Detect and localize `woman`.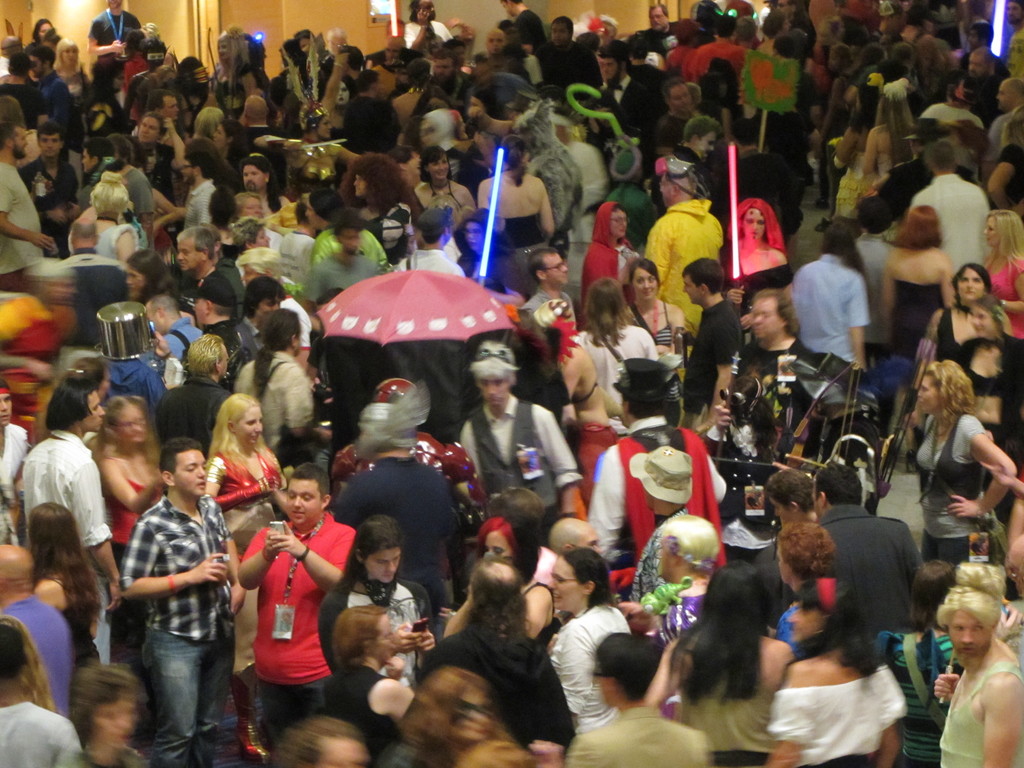
Localized at Rect(29, 502, 102, 672).
